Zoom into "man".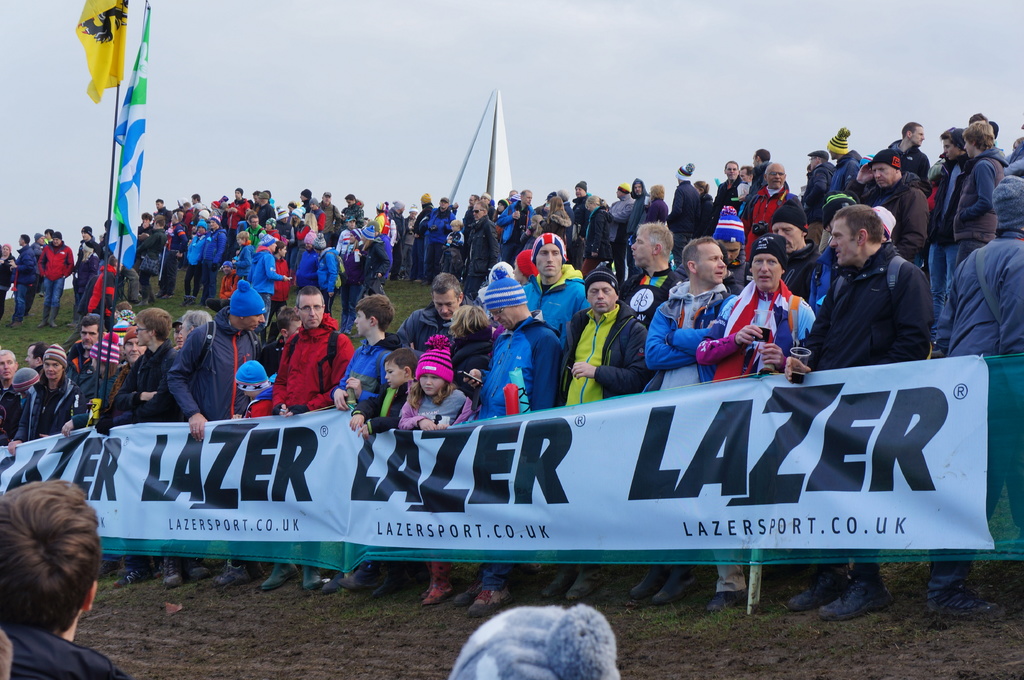
Zoom target: 38 233 74 328.
